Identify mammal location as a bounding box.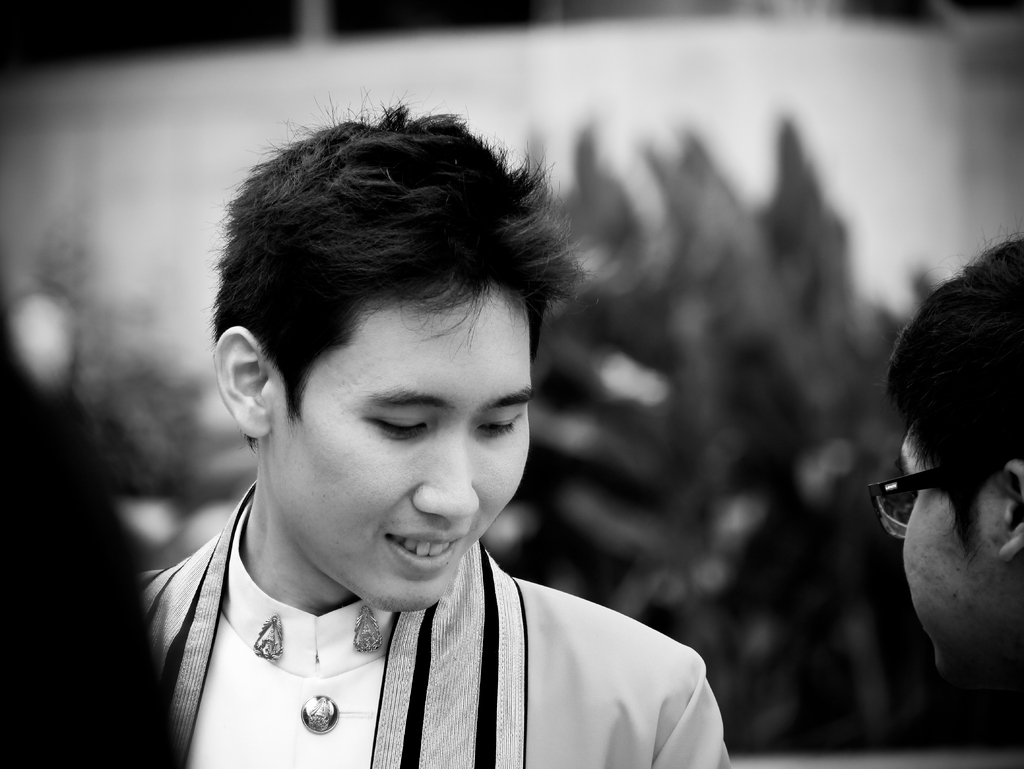
(x1=845, y1=225, x2=1023, y2=718).
